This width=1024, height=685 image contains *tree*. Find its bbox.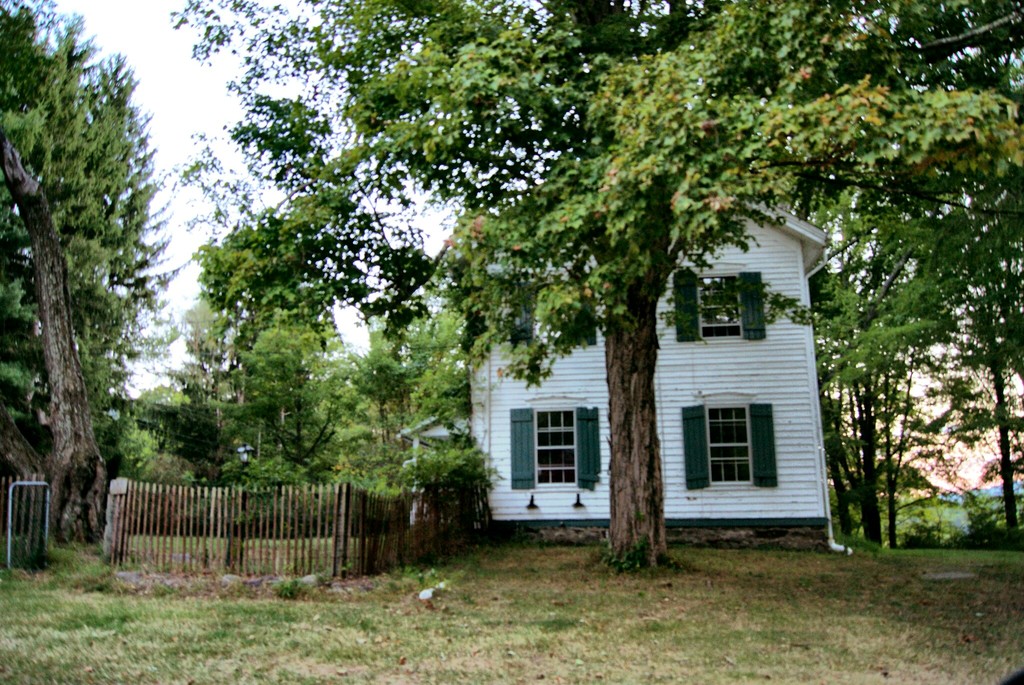
bbox=[3, 3, 173, 574].
